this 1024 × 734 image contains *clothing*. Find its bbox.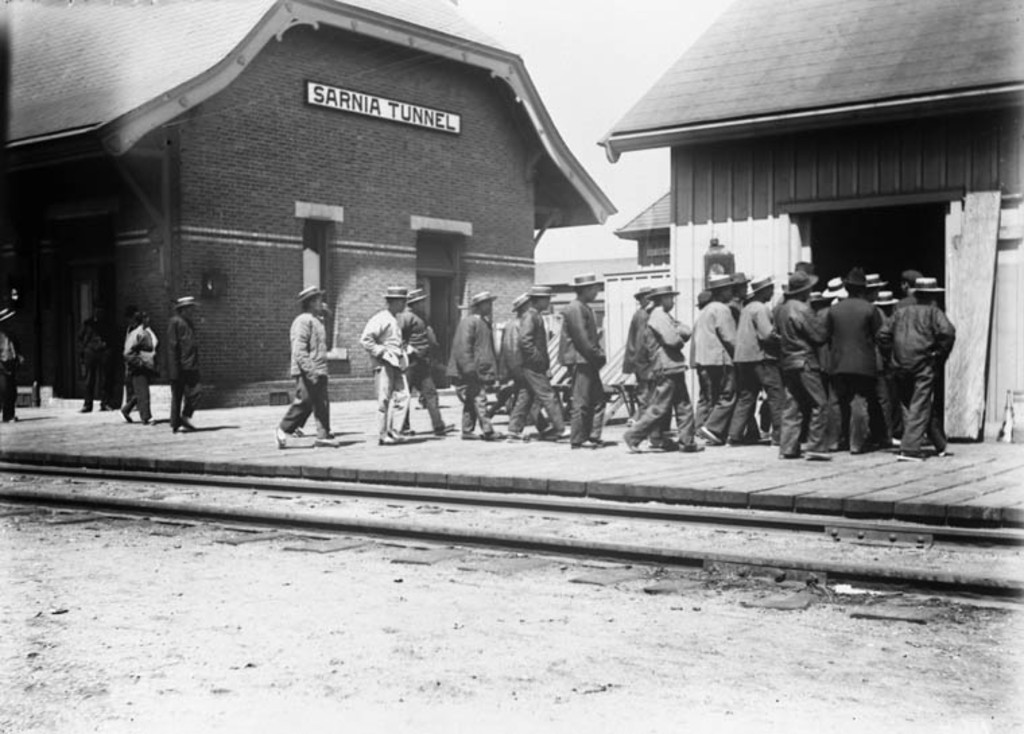
locate(730, 302, 779, 440).
